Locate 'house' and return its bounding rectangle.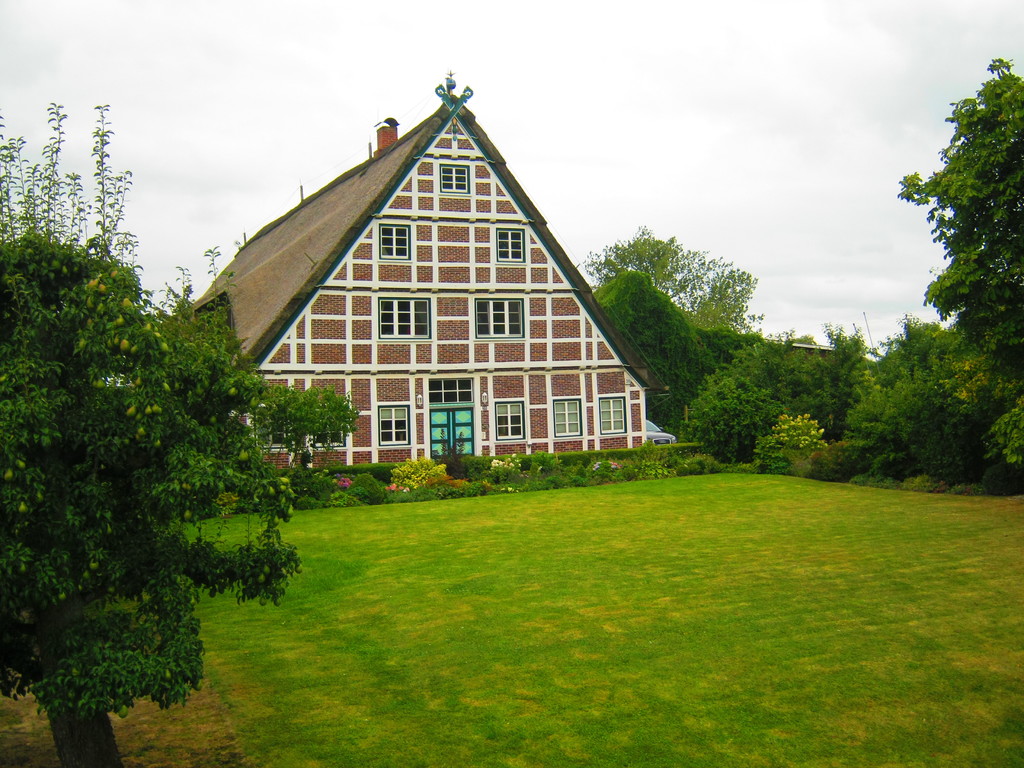
(x1=174, y1=66, x2=674, y2=484).
